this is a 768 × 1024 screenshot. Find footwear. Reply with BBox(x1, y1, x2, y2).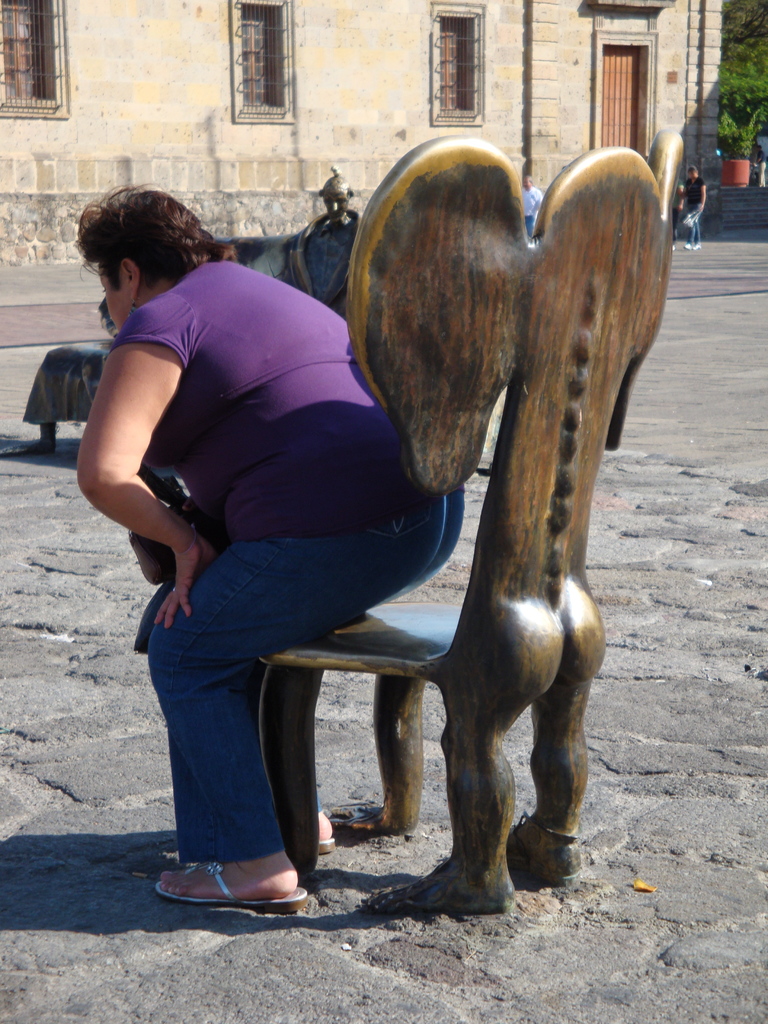
BBox(310, 796, 351, 844).
